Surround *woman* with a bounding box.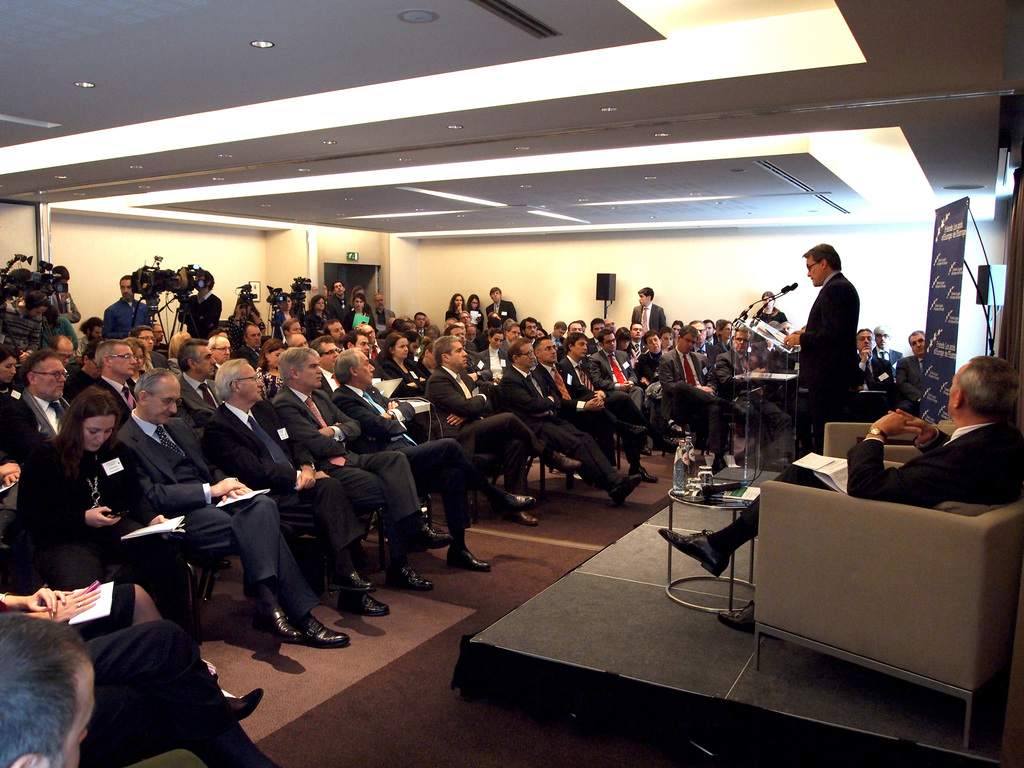
(346,294,381,329).
